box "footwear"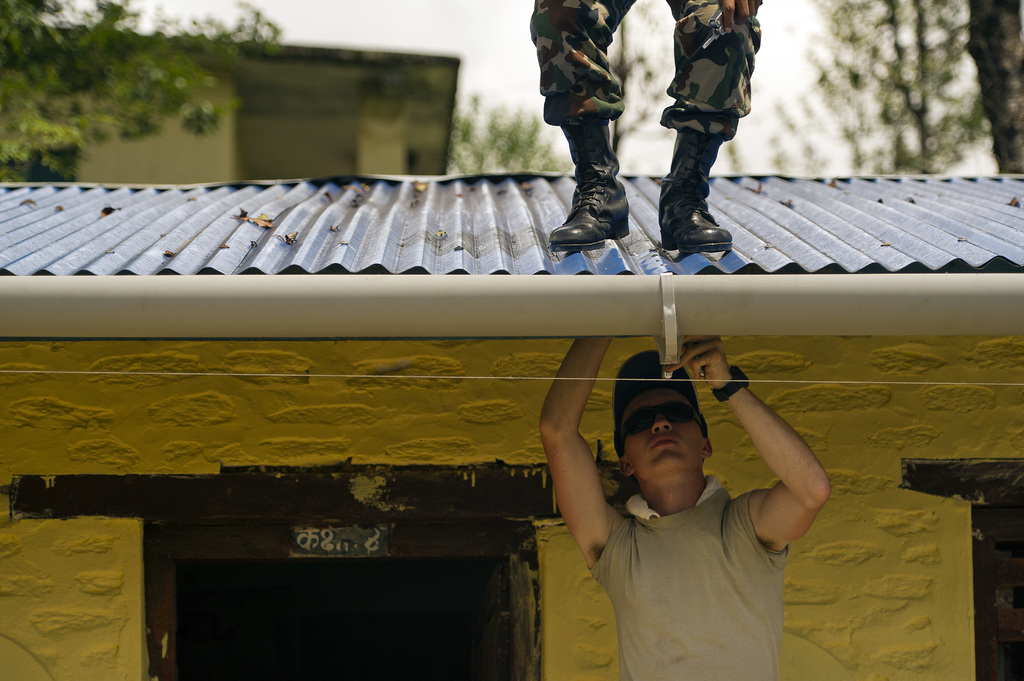
(550, 171, 632, 255)
